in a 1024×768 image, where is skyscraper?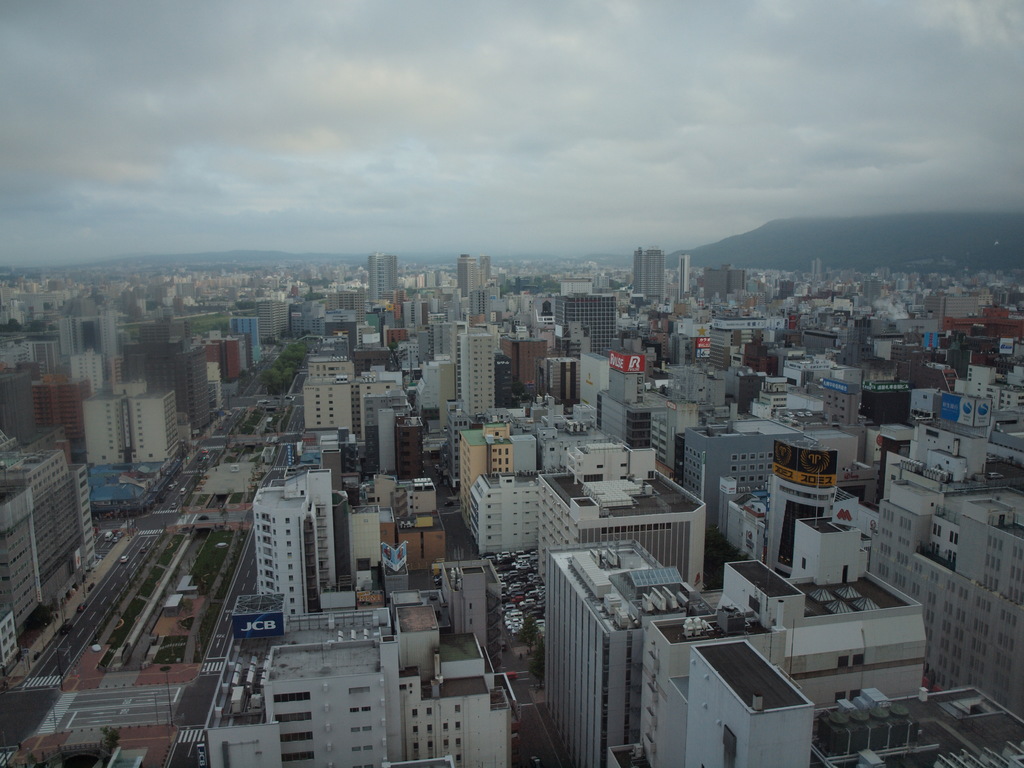
pyautogui.locateOnScreen(702, 264, 763, 301).
